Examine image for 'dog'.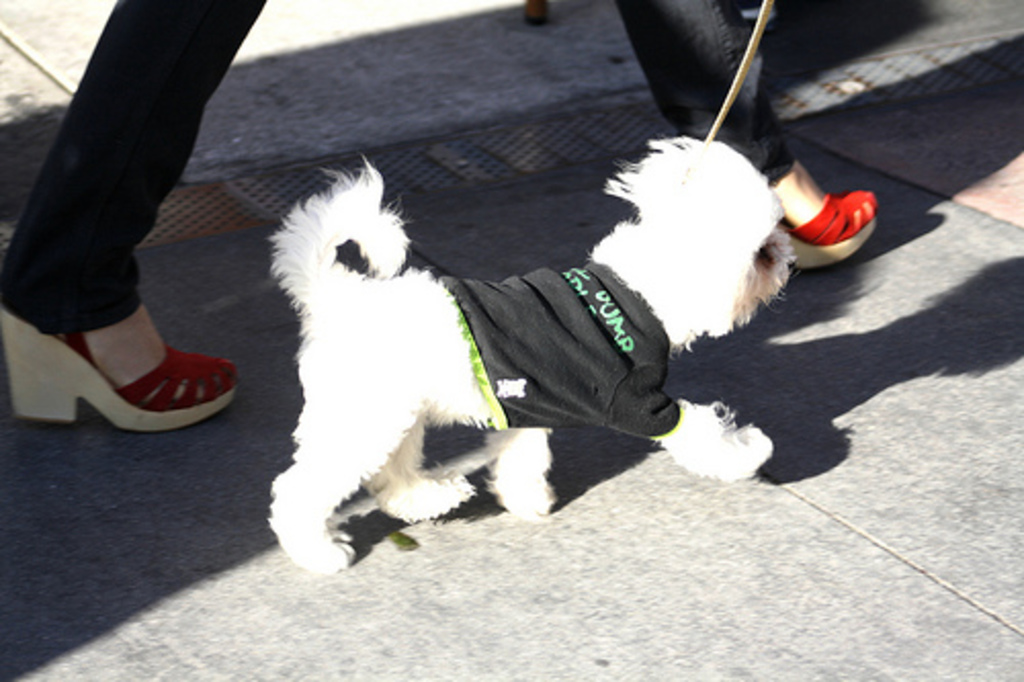
Examination result: 254,129,799,594.
